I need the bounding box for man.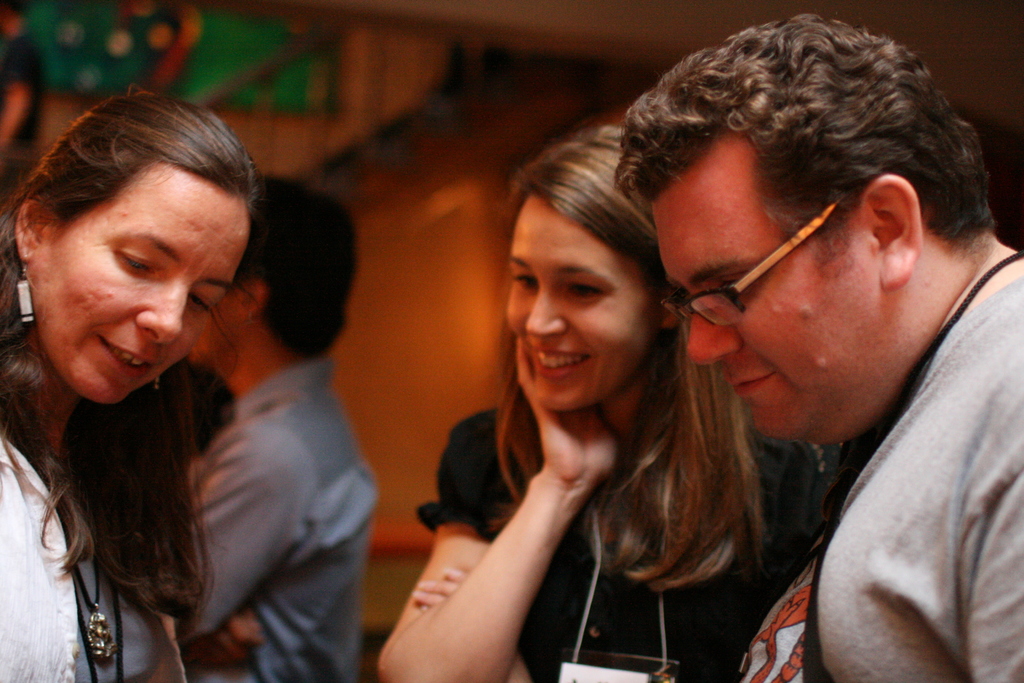
Here it is: locate(691, 64, 1023, 682).
